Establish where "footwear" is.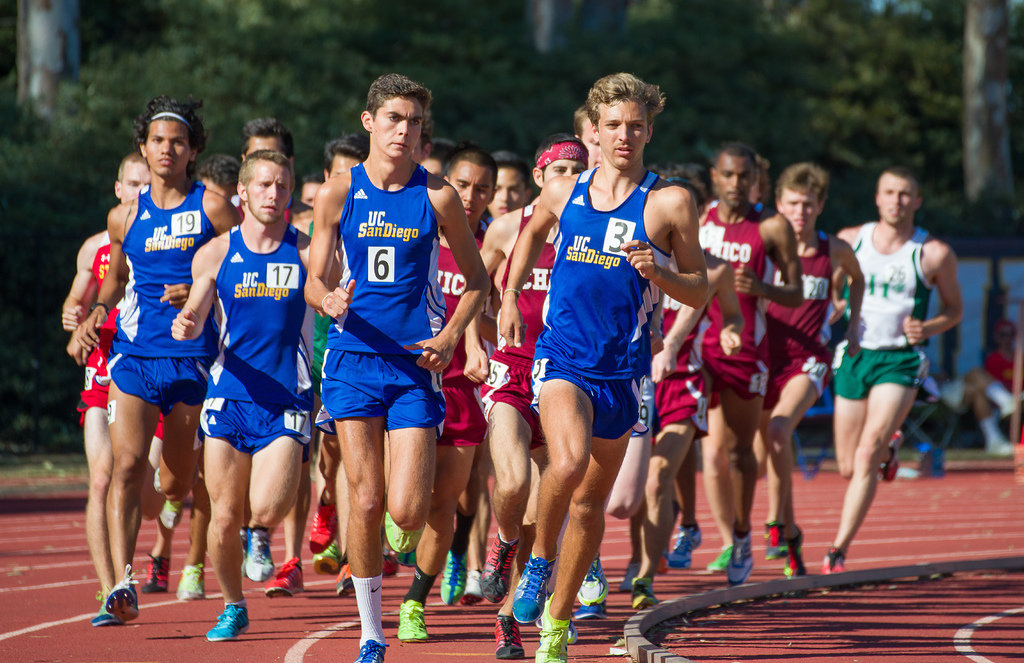
Established at (667, 525, 704, 566).
